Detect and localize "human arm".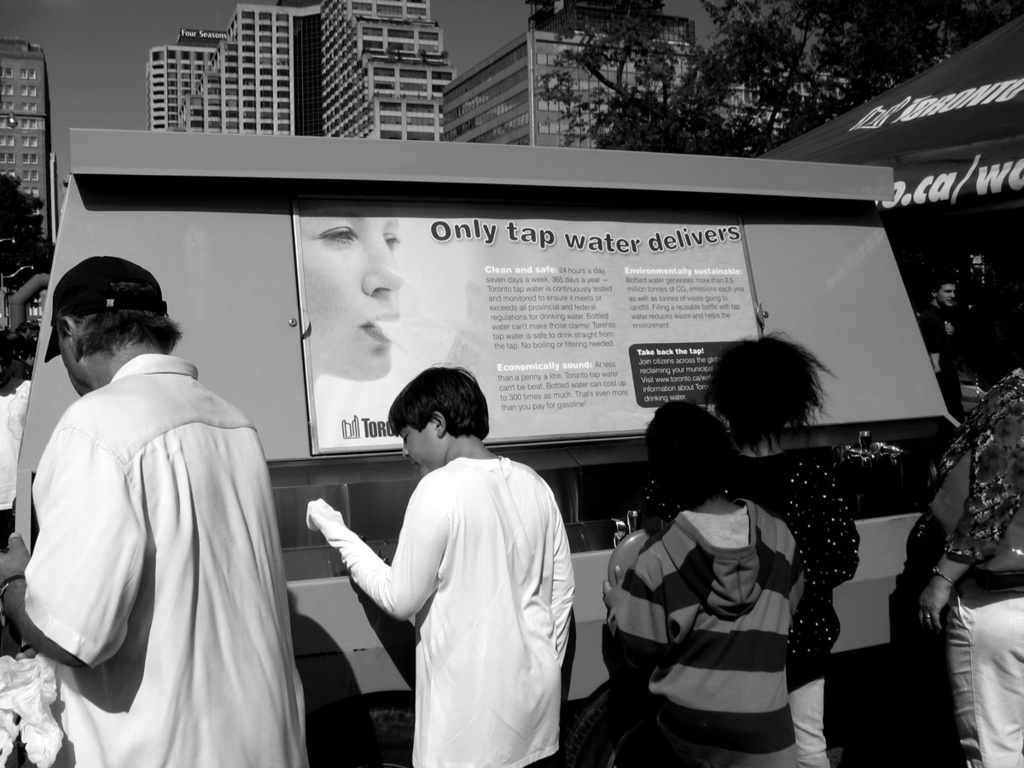
Localized at 608,562,650,678.
